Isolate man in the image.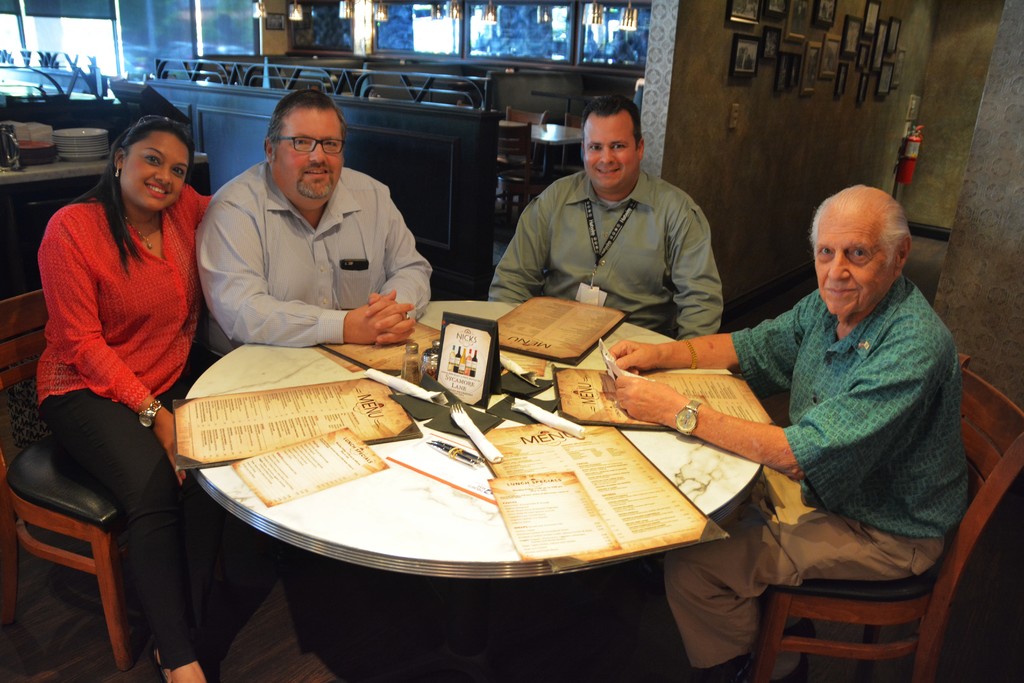
Isolated region: box=[485, 93, 732, 346].
